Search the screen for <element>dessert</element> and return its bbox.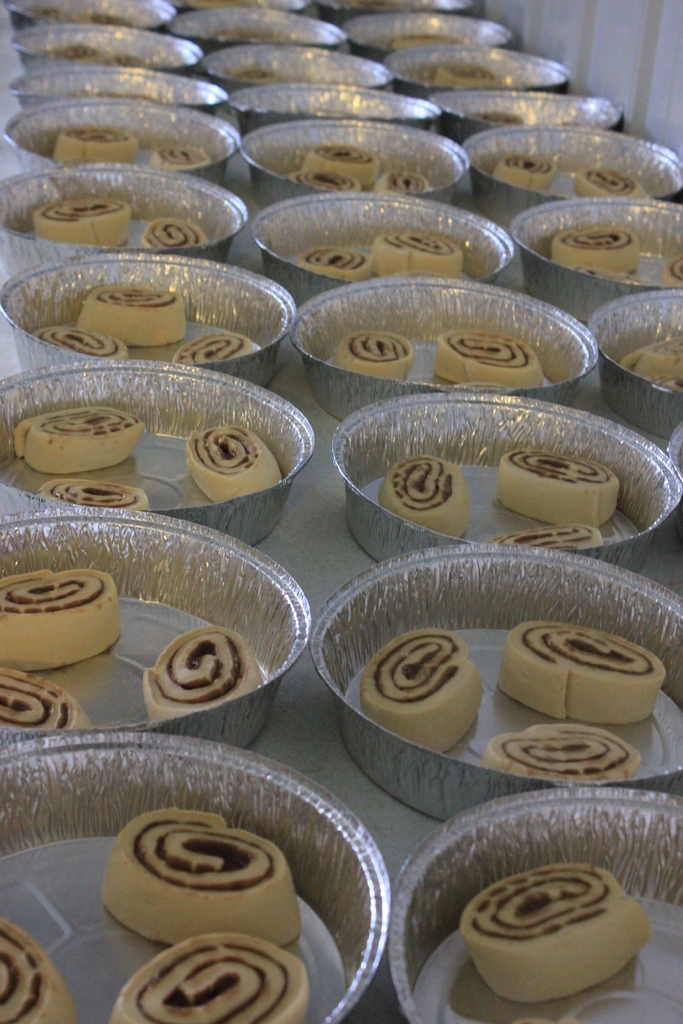
Found: {"left": 509, "top": 620, "right": 663, "bottom": 726}.
